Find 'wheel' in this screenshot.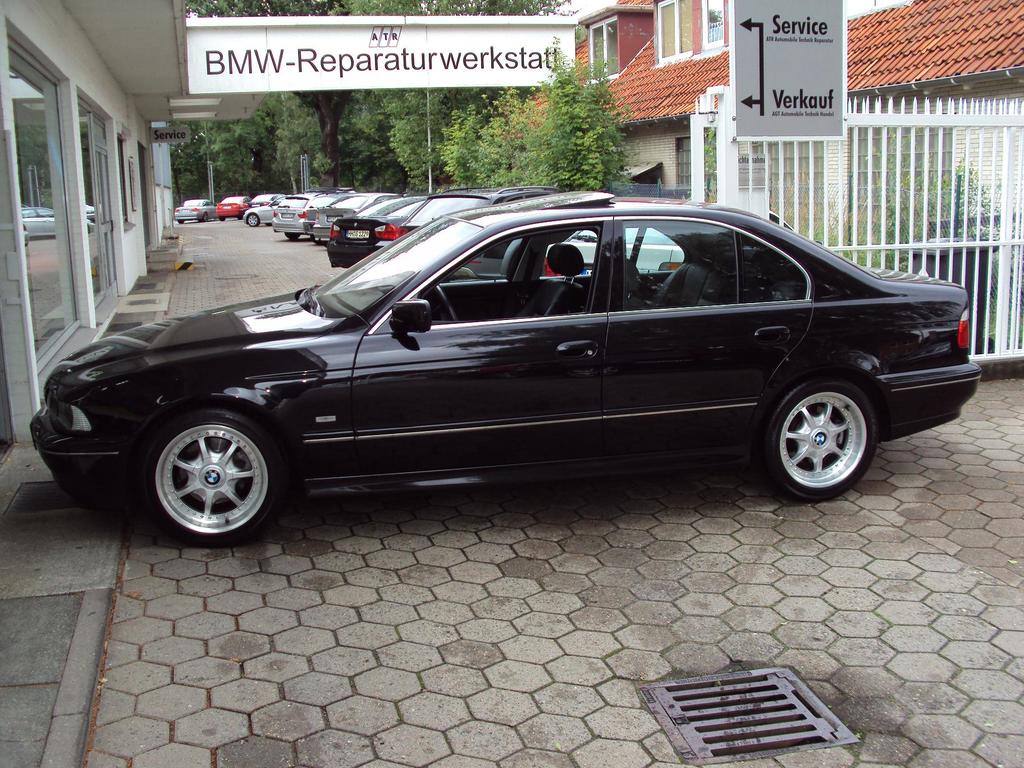
The bounding box for 'wheel' is [436, 285, 459, 321].
